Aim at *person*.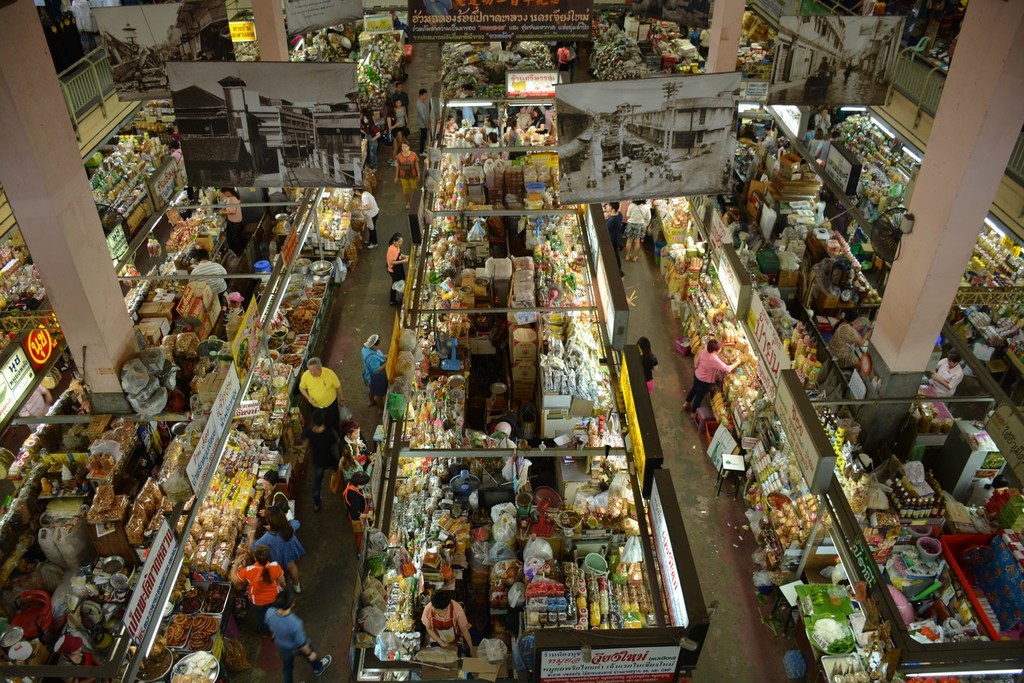
Aimed at 417, 90, 435, 140.
